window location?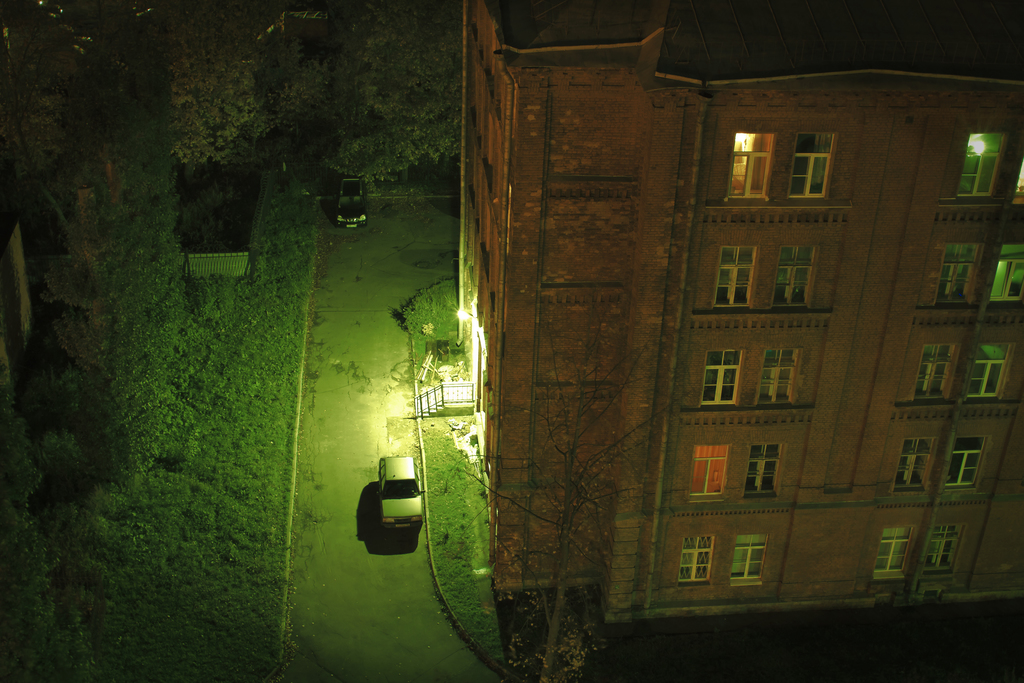
703:352:742:401
